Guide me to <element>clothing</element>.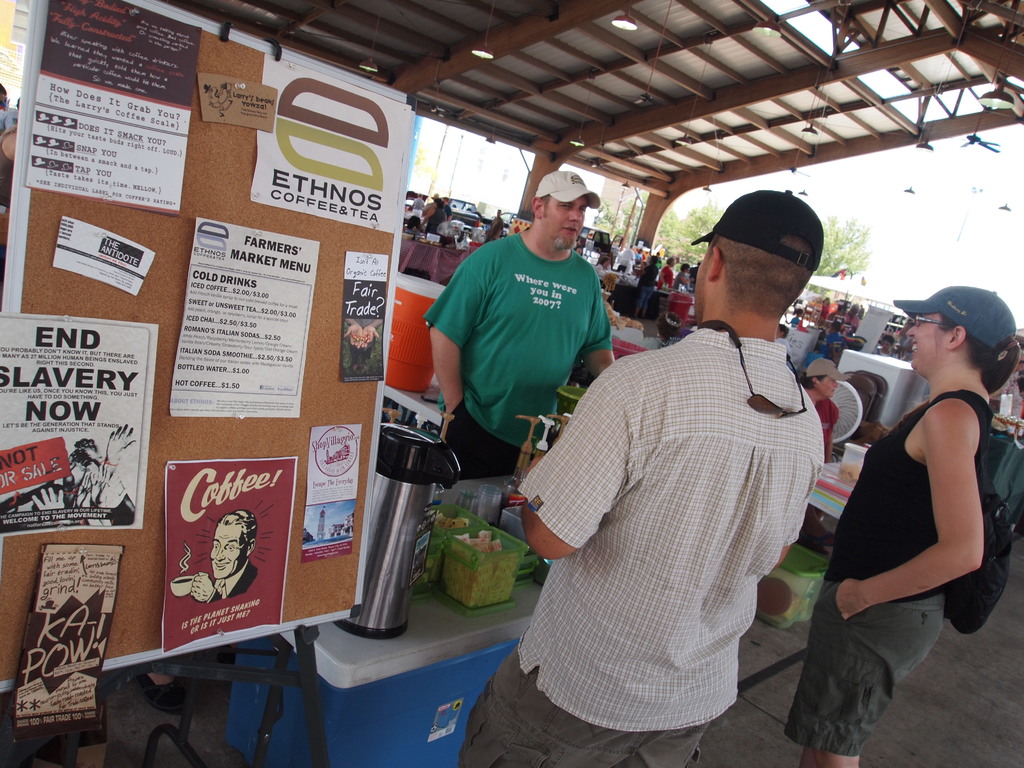
Guidance: rect(639, 285, 655, 307).
